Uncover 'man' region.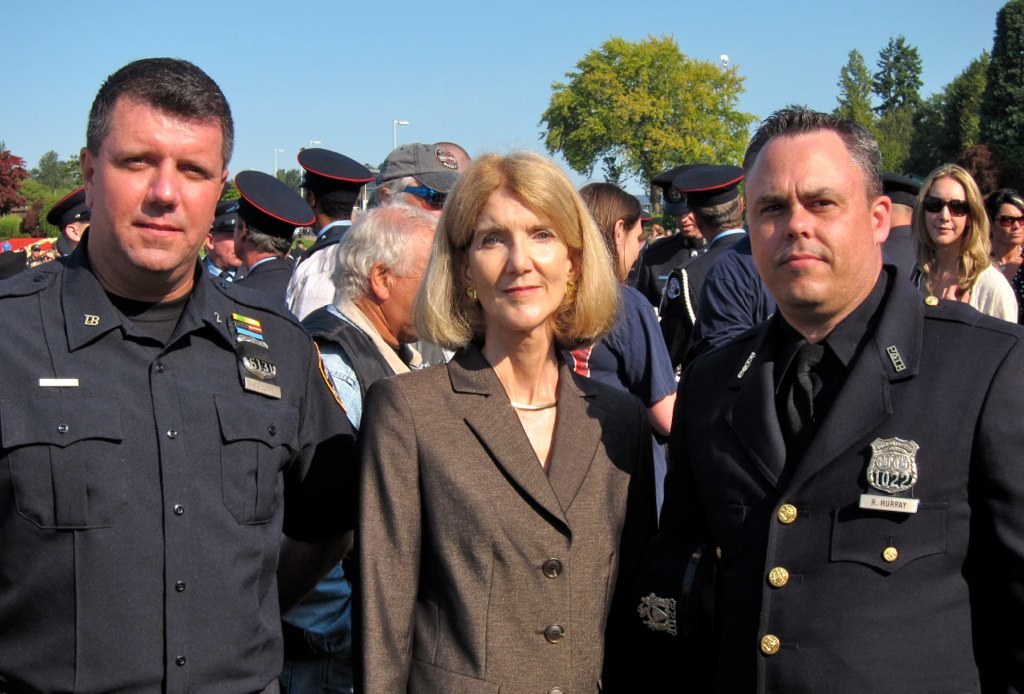
Uncovered: (left=648, top=107, right=1023, bottom=693).
